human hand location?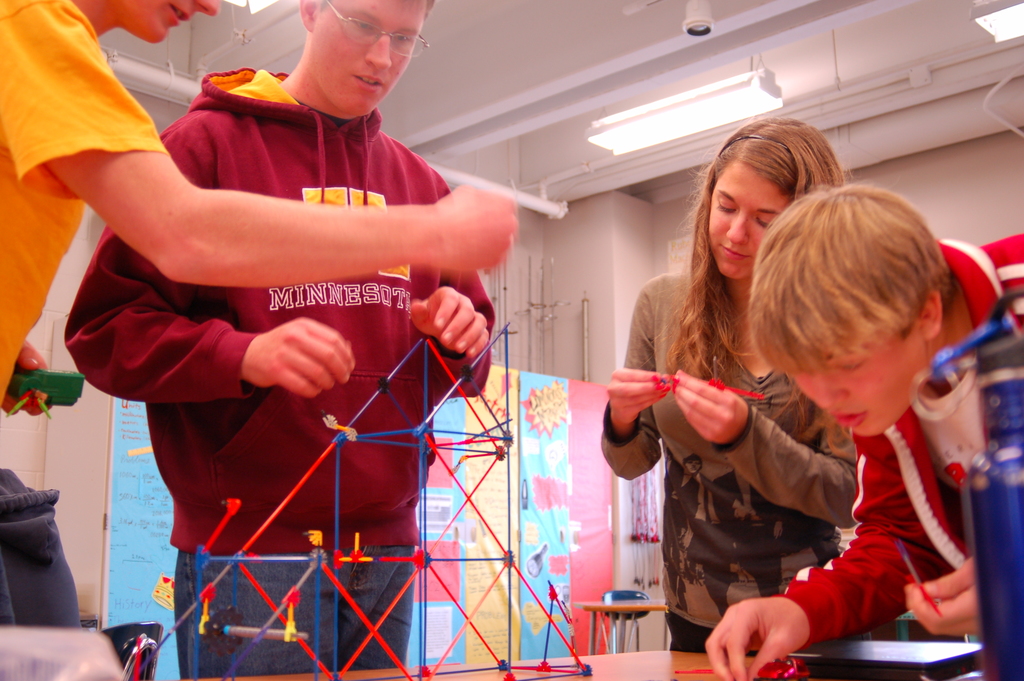
902 555 981 637
